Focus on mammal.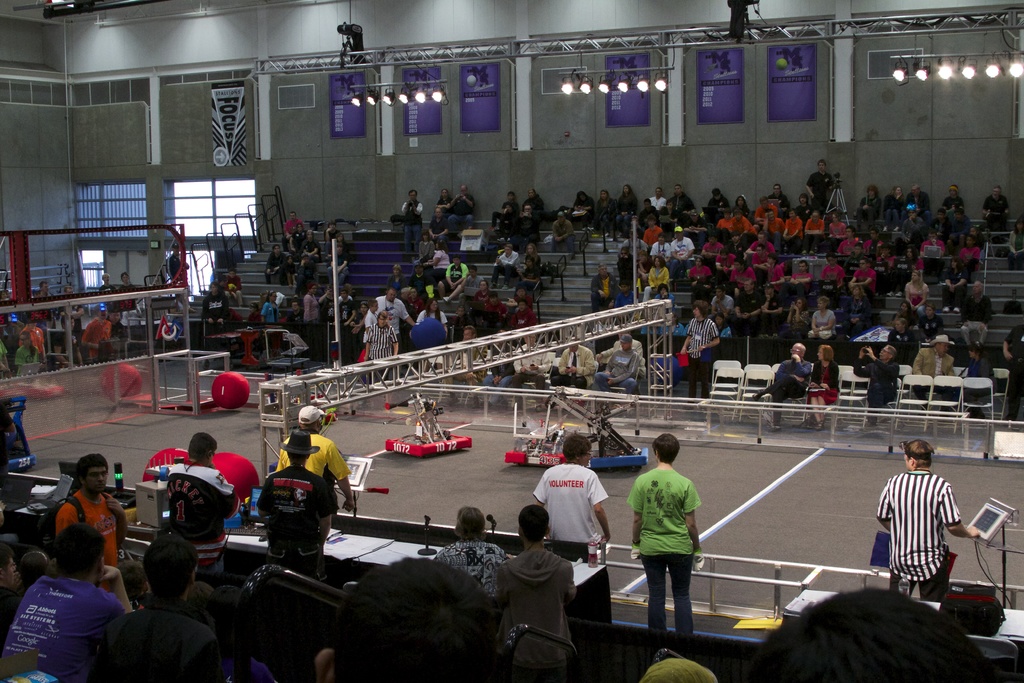
Focused at (39, 283, 56, 329).
